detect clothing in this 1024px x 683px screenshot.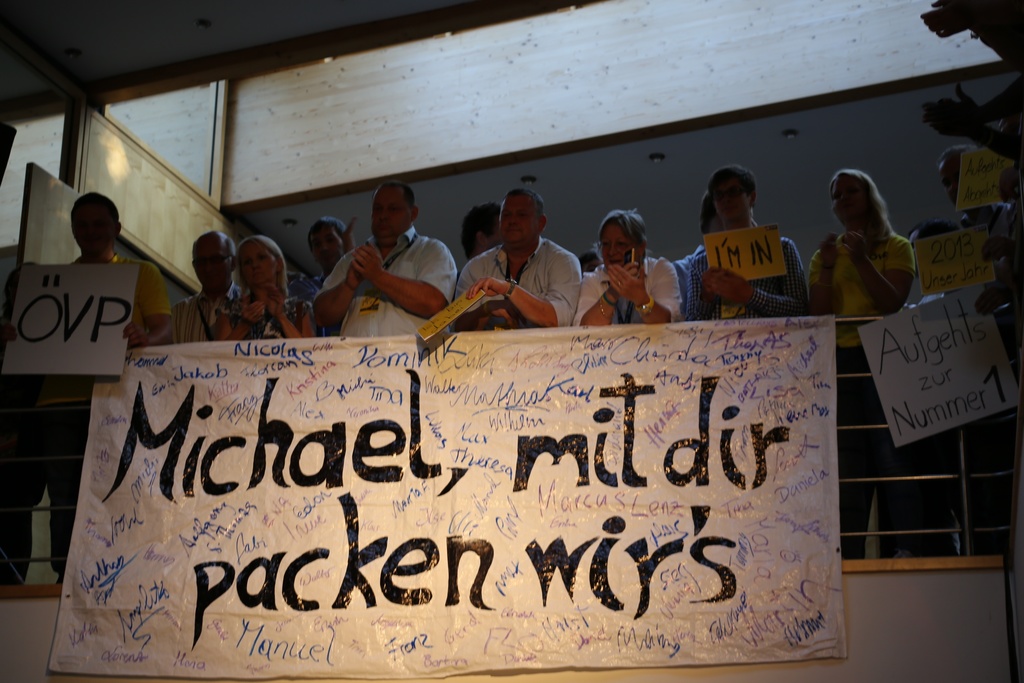
Detection: (left=456, top=233, right=582, bottom=334).
